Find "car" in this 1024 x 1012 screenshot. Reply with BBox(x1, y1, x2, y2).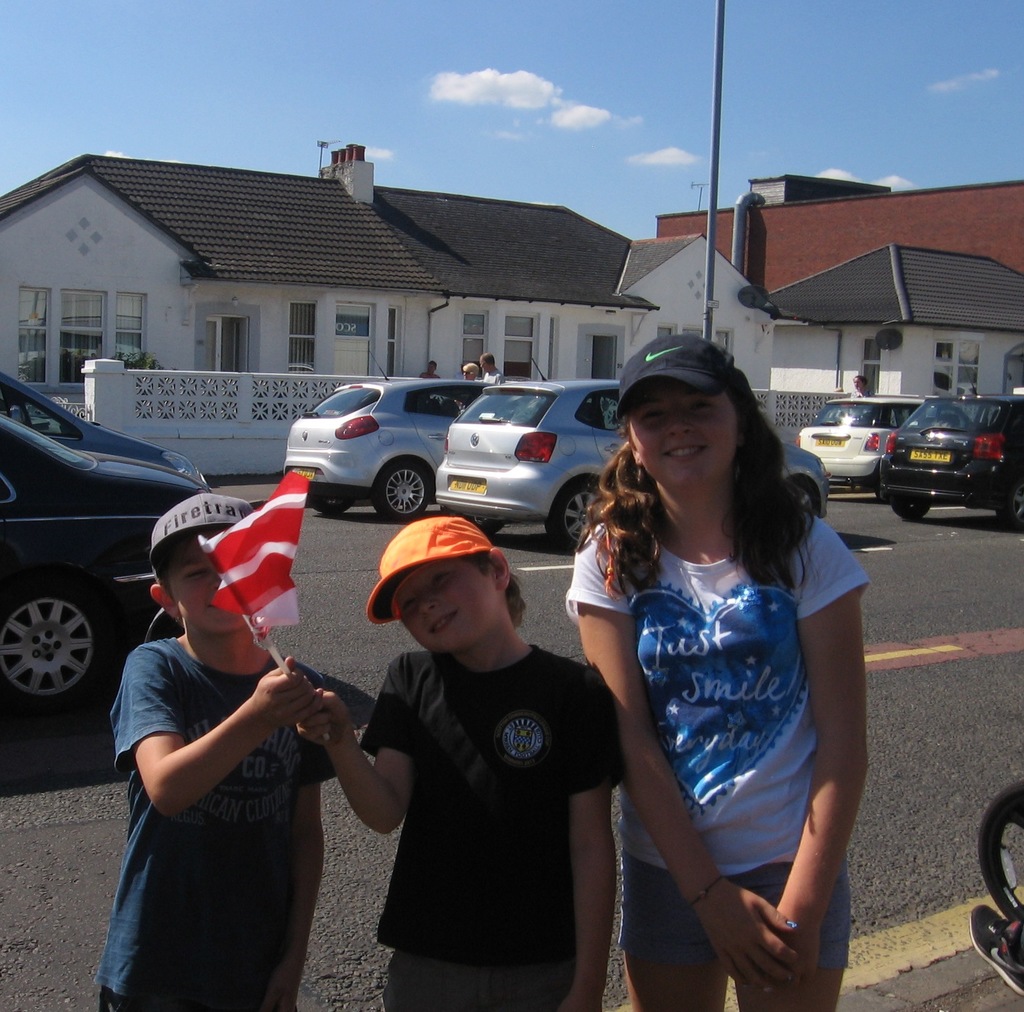
BBox(0, 353, 191, 465).
